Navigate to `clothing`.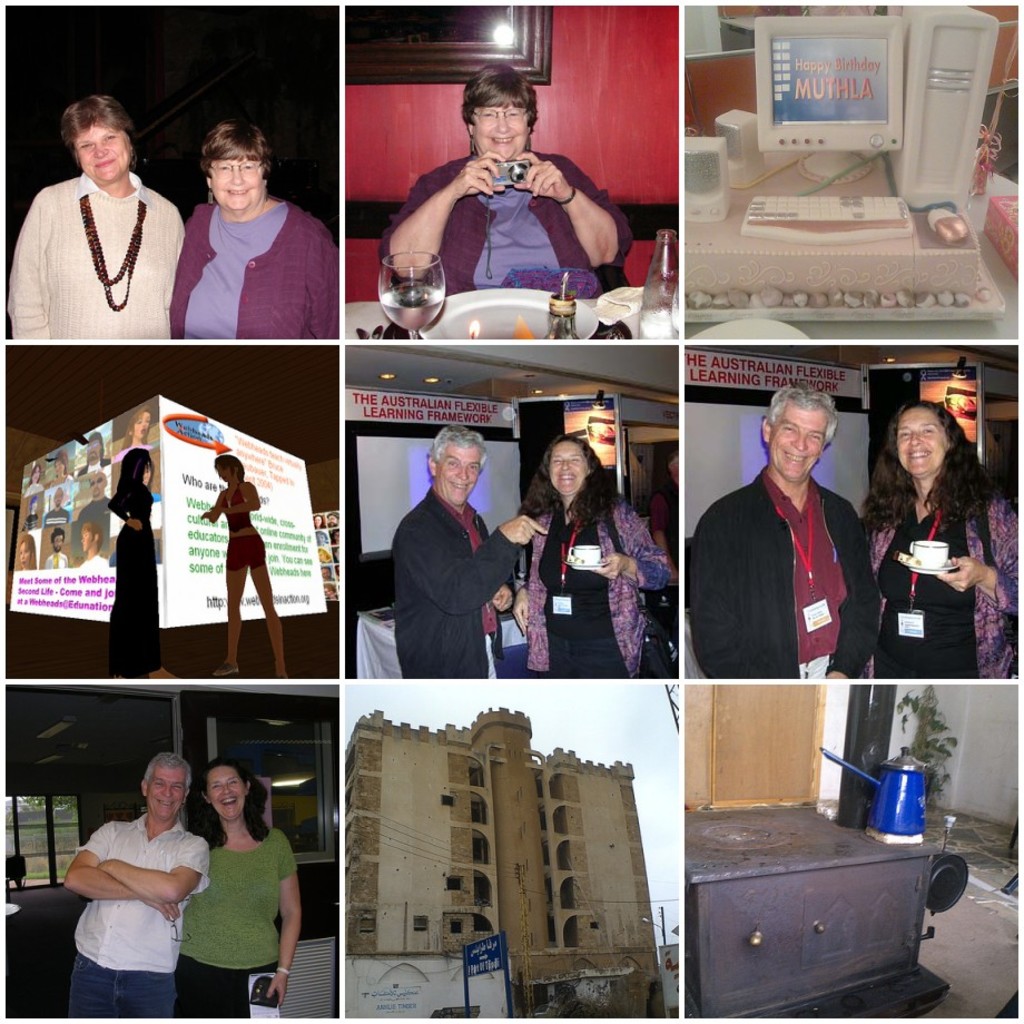
Navigation target: 24:482:43:494.
